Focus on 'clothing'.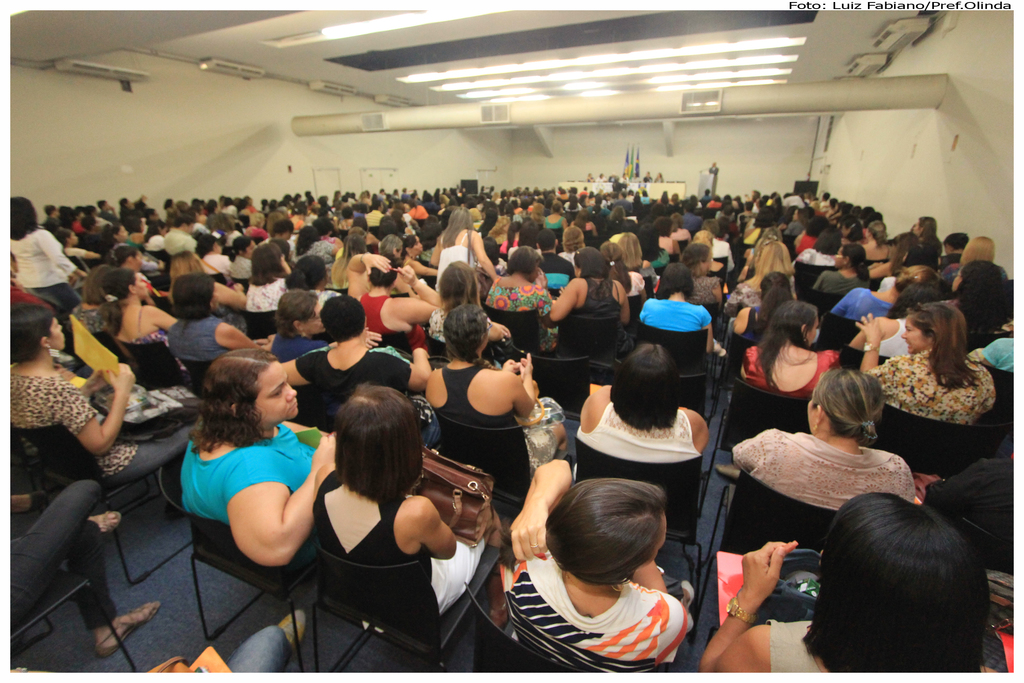
Focused at BBox(77, 298, 104, 330).
